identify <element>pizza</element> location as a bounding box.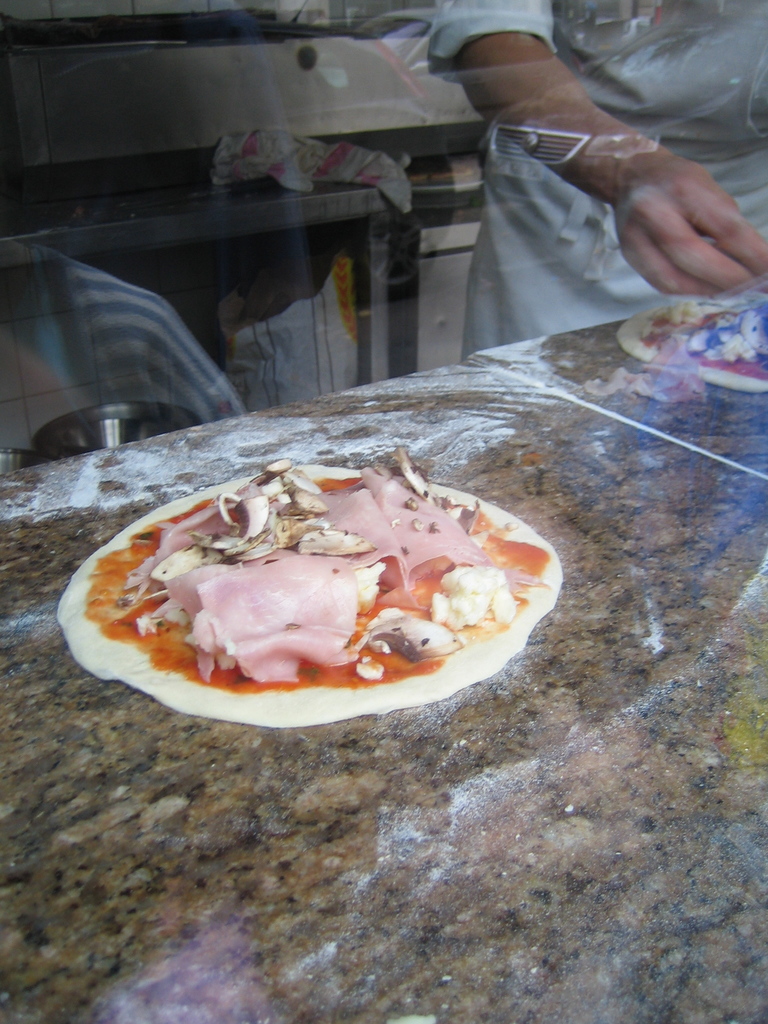
[611,286,767,384].
